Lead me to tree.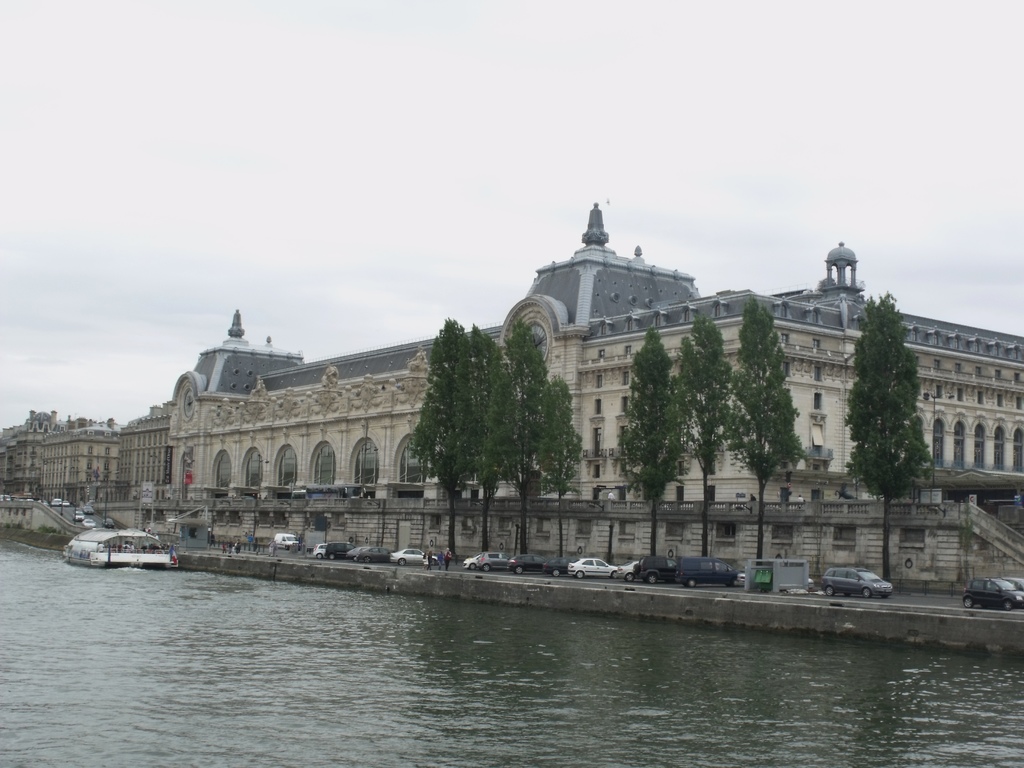
Lead to pyautogui.locateOnScreen(536, 372, 584, 559).
